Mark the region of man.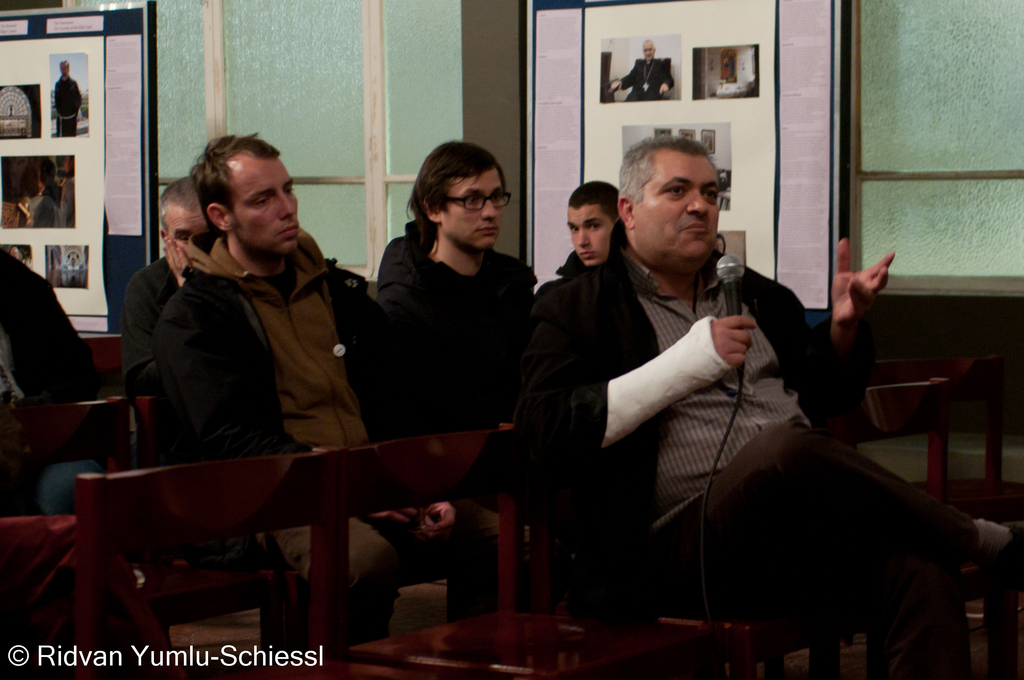
Region: left=150, top=135, right=496, bottom=647.
